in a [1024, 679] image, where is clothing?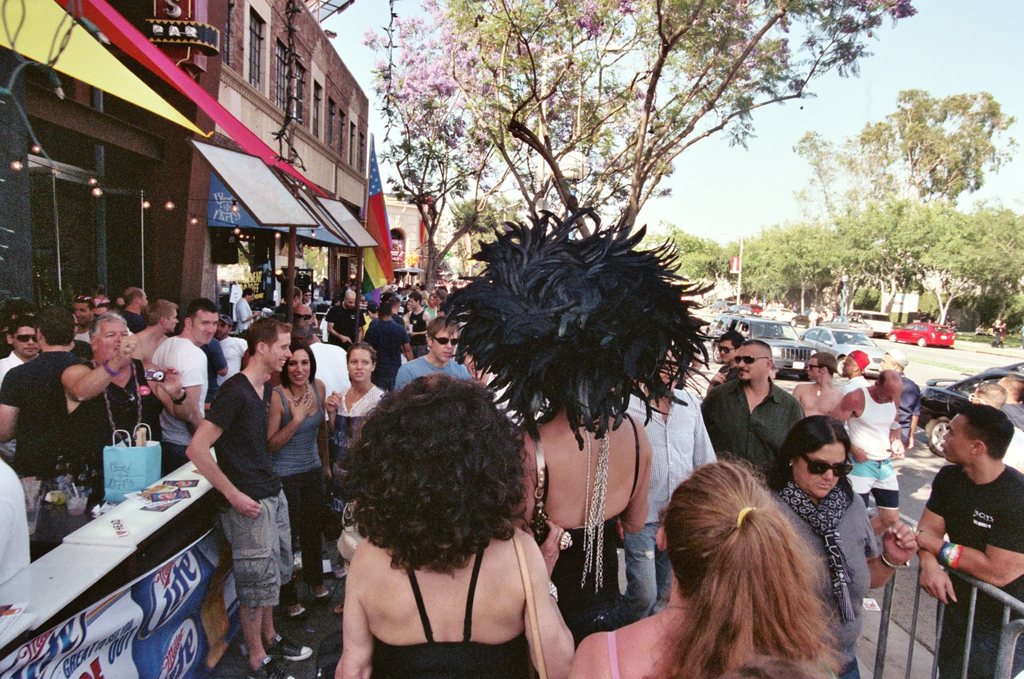
box(158, 341, 220, 463).
